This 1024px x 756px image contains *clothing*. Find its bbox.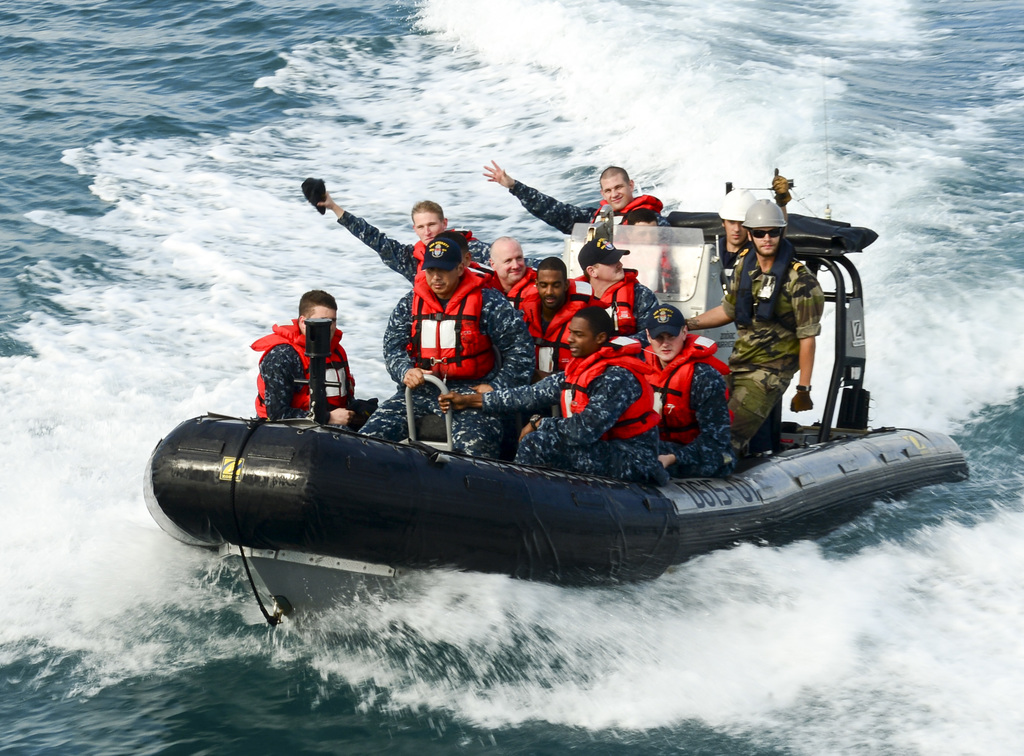
detection(513, 348, 667, 482).
